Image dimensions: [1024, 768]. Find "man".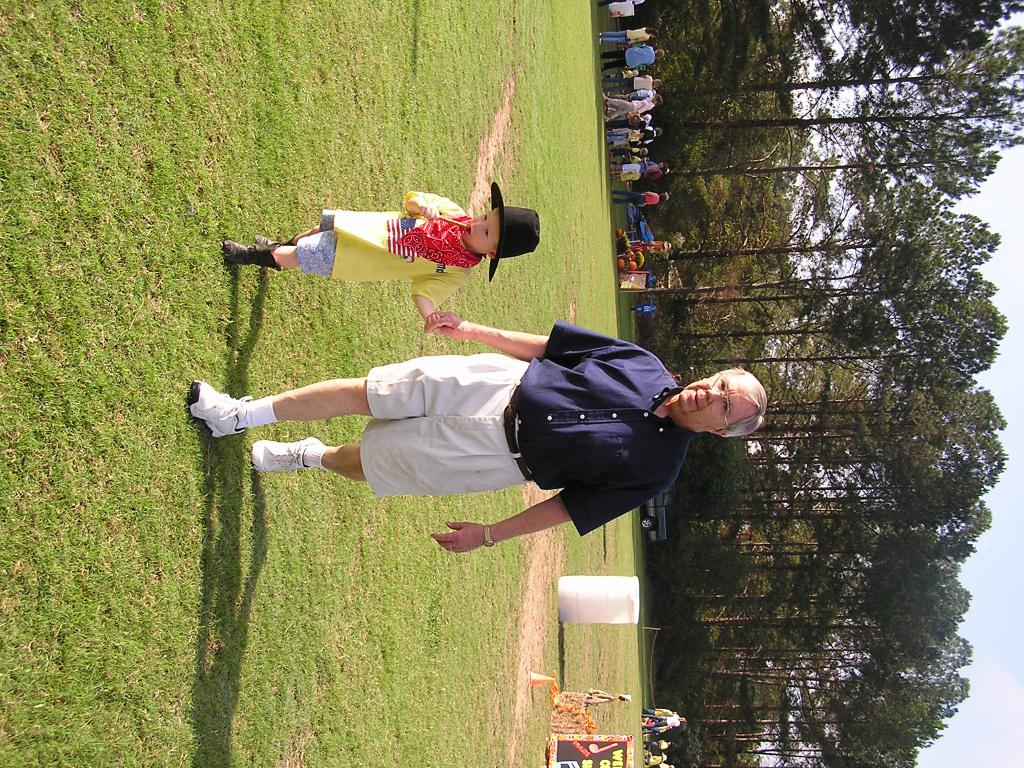
[x1=213, y1=350, x2=769, y2=570].
